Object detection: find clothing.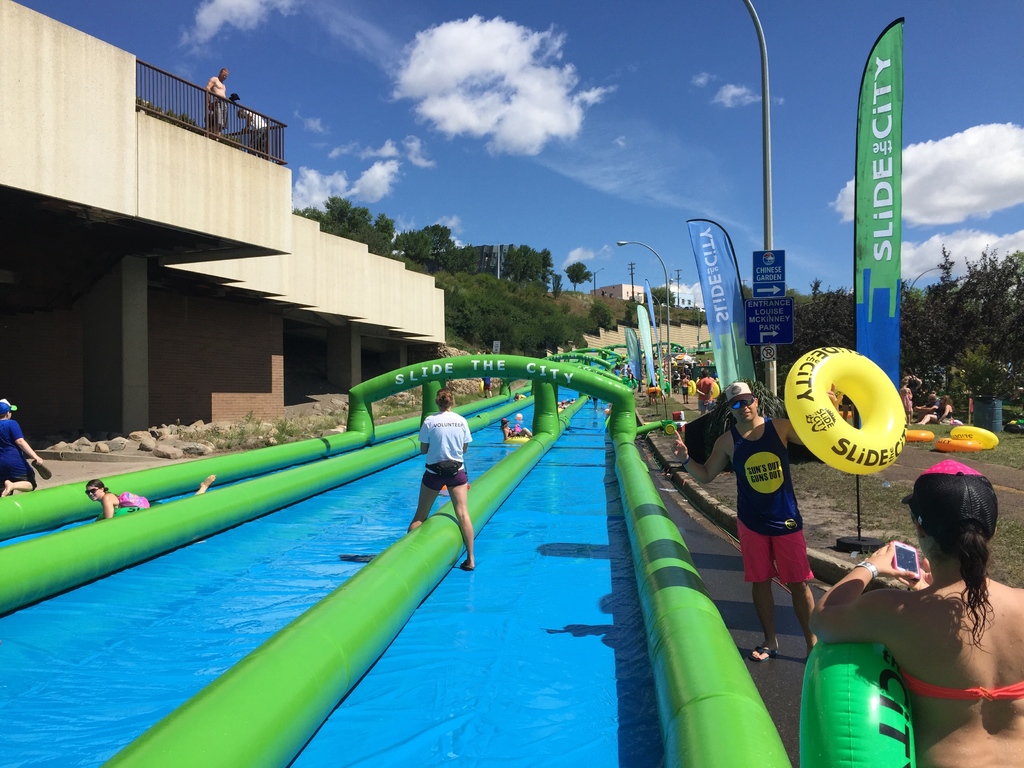
select_region(671, 372, 678, 386).
